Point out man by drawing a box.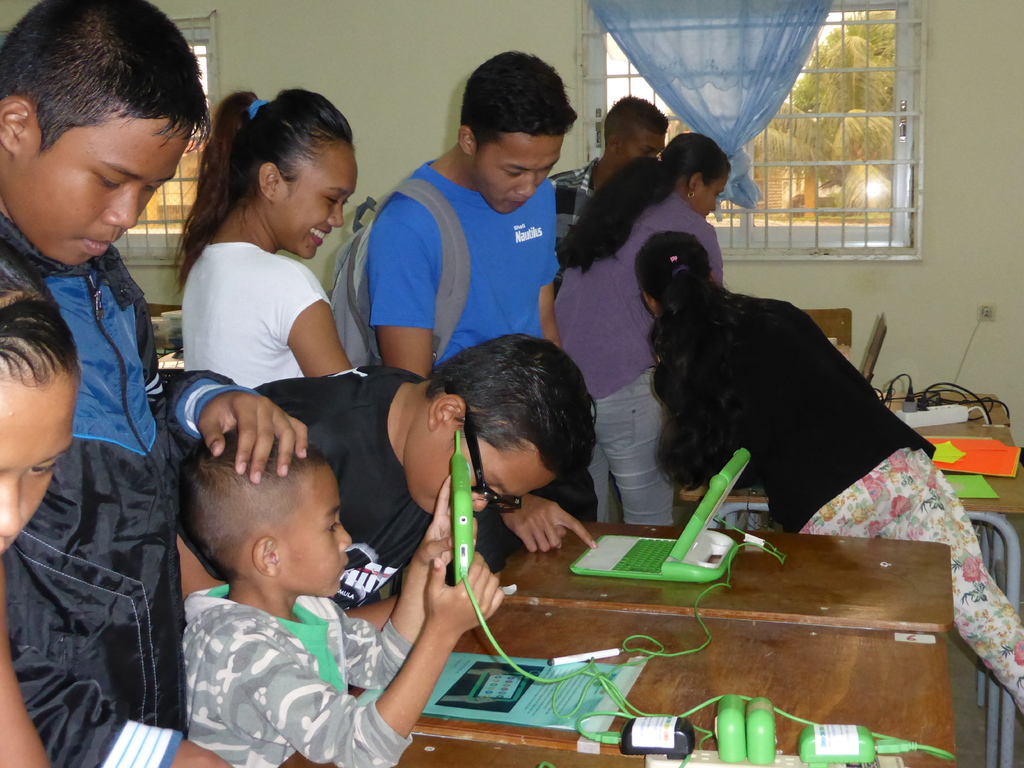
(left=321, top=100, right=617, bottom=365).
